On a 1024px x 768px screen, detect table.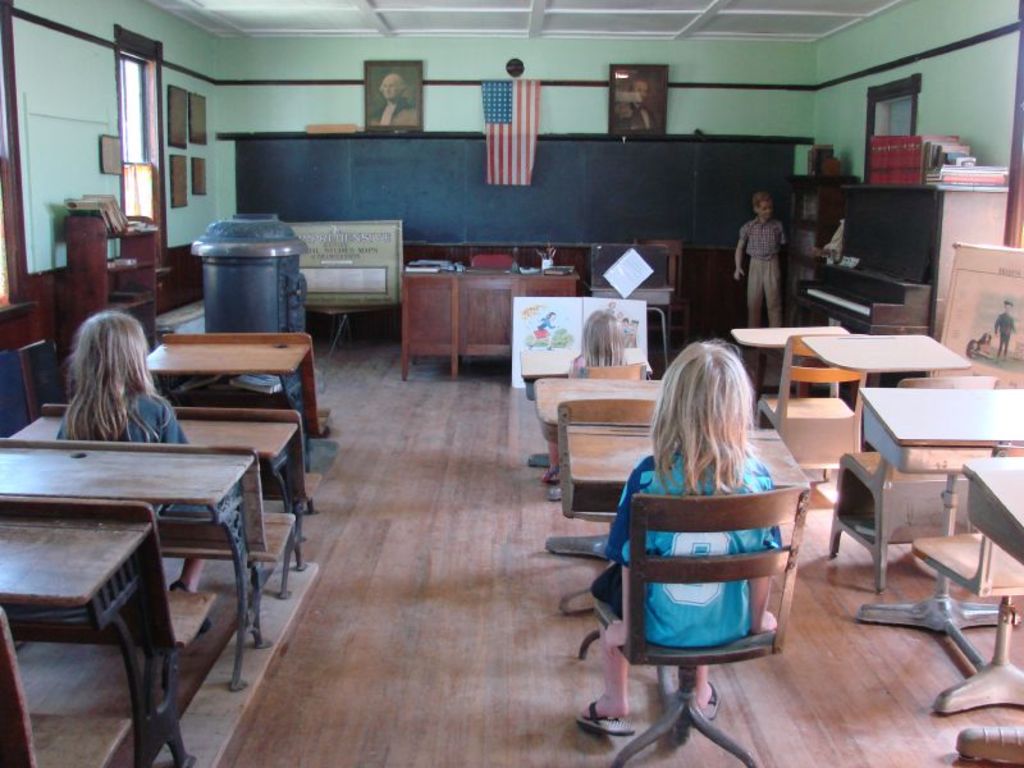
534 374 664 490.
